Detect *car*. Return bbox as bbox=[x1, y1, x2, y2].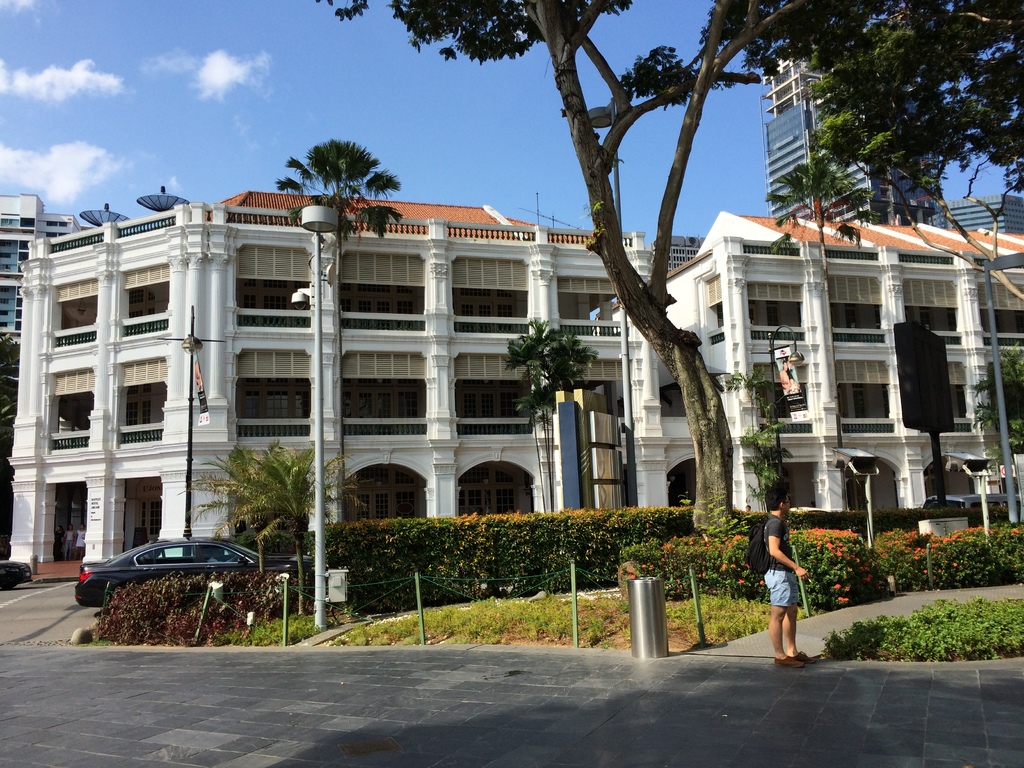
bbox=[925, 488, 1014, 527].
